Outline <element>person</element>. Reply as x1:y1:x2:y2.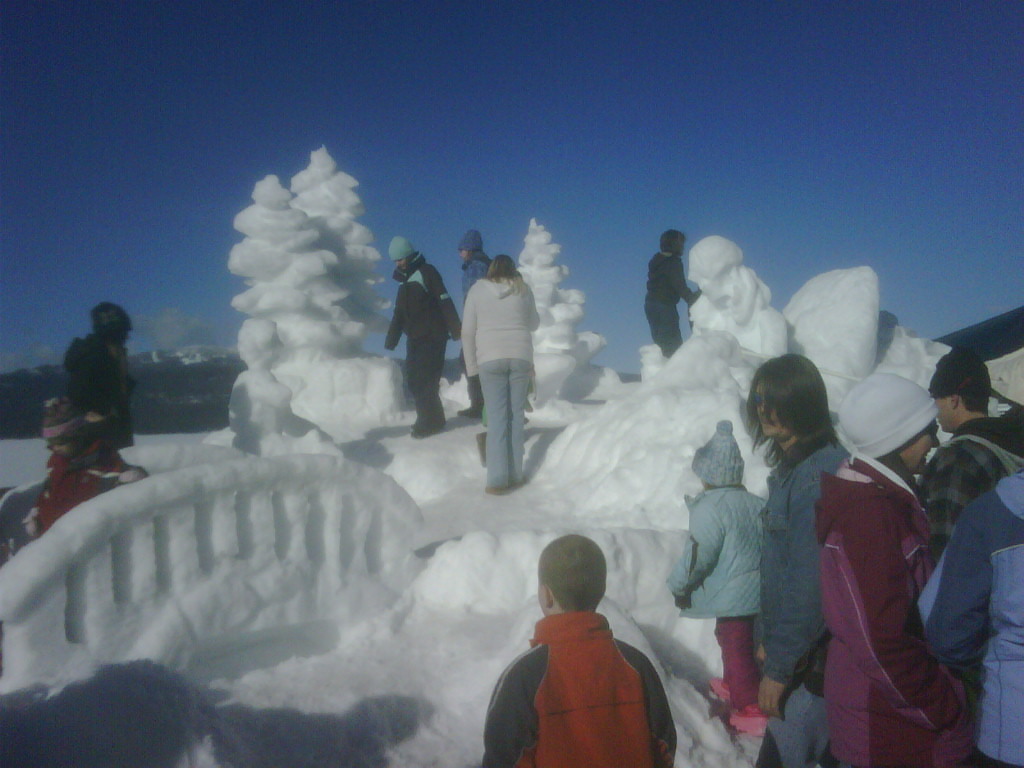
35:398:145:540.
